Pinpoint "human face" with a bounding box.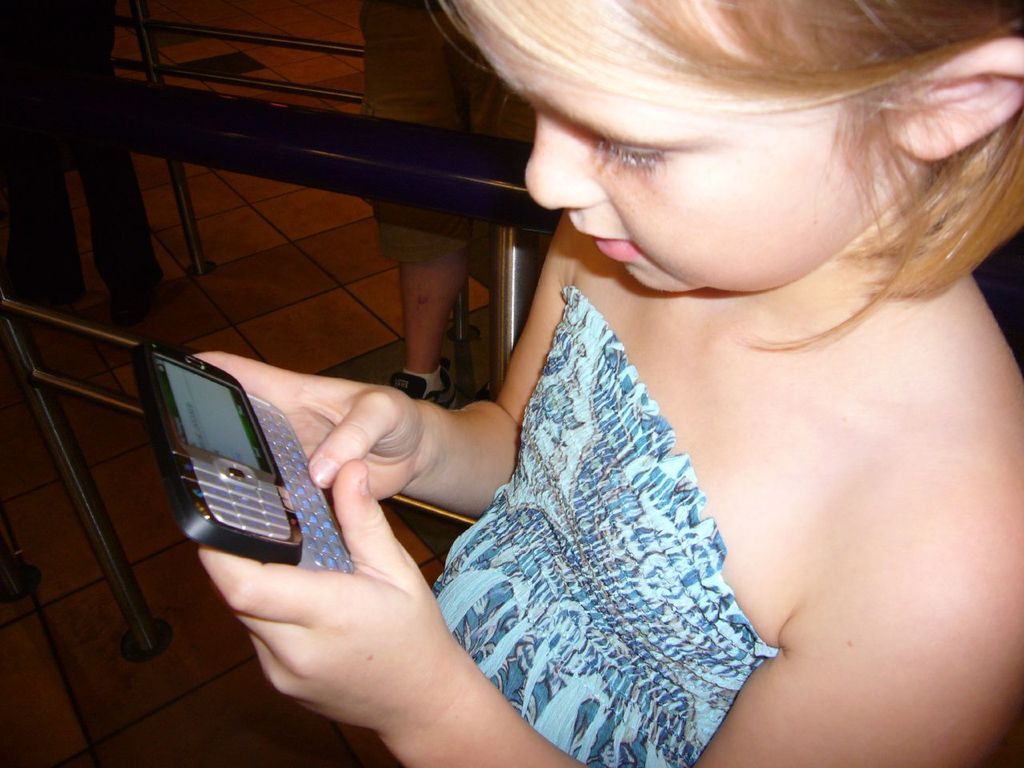
{"x1": 454, "y1": 0, "x2": 919, "y2": 286}.
